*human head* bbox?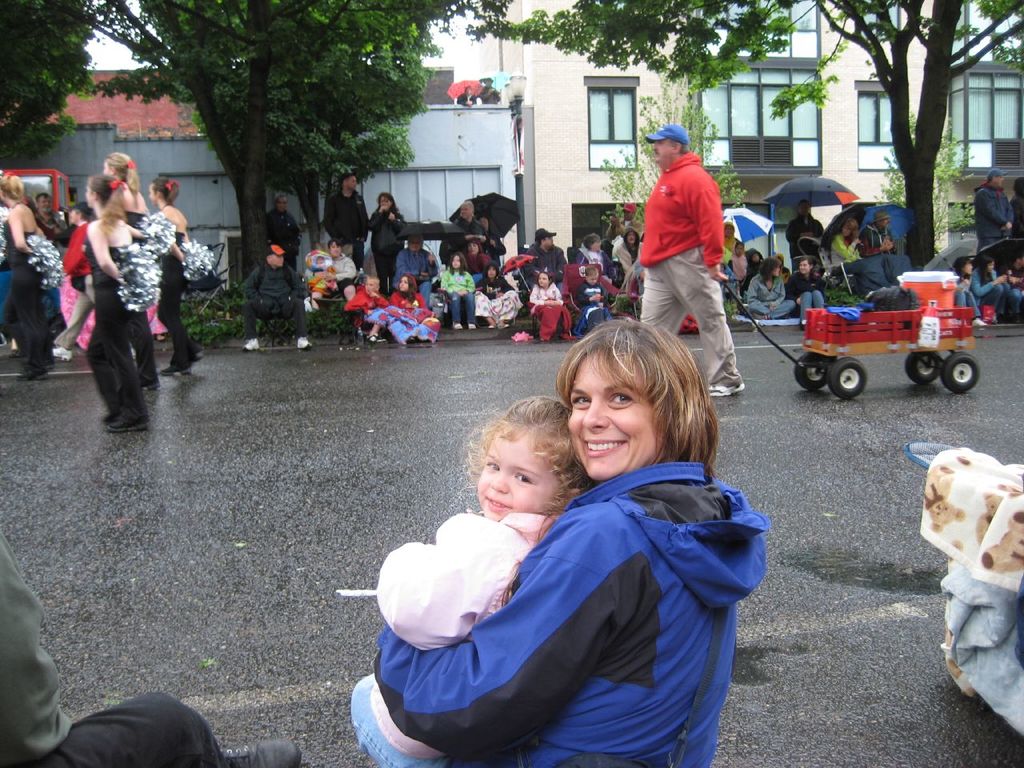
rect(656, 123, 686, 165)
